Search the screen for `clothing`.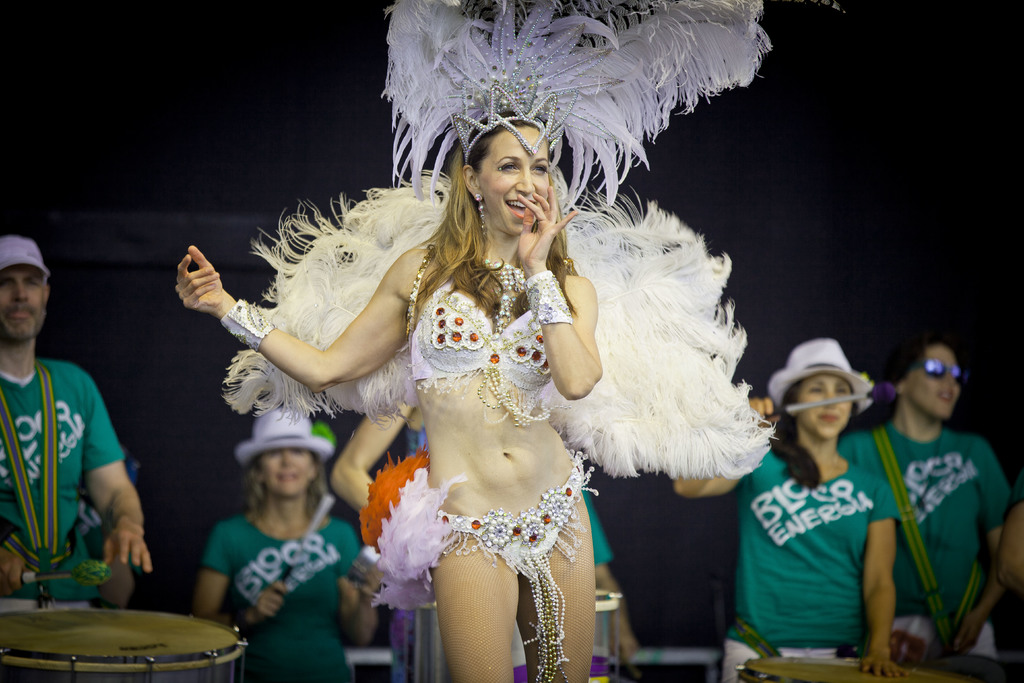
Found at bbox(215, 0, 787, 682).
